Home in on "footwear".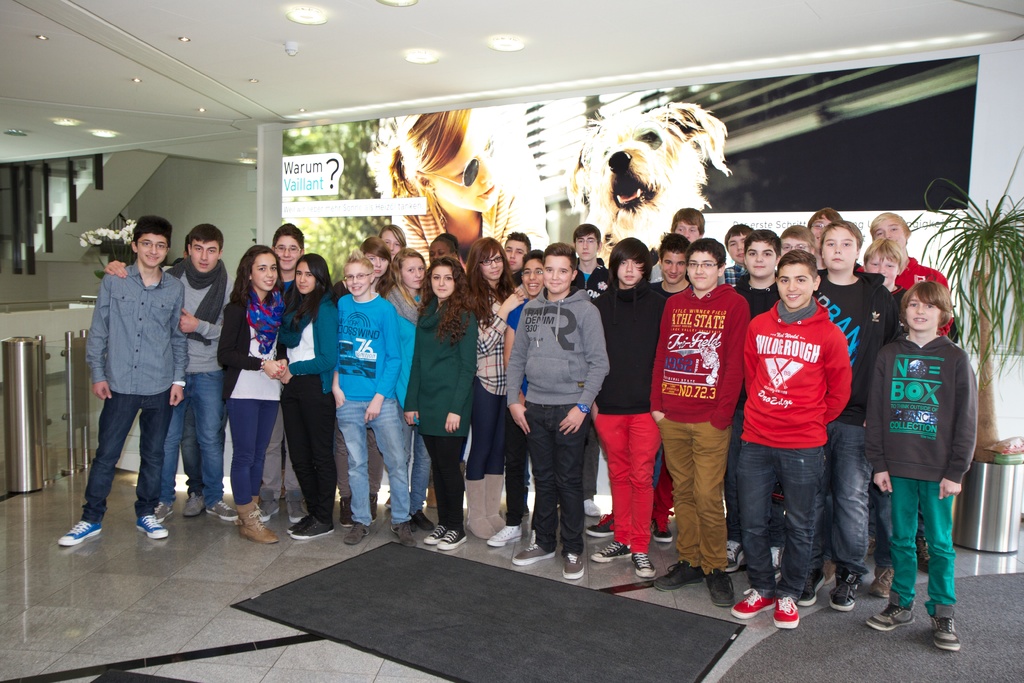
Homed in at select_region(913, 534, 931, 571).
